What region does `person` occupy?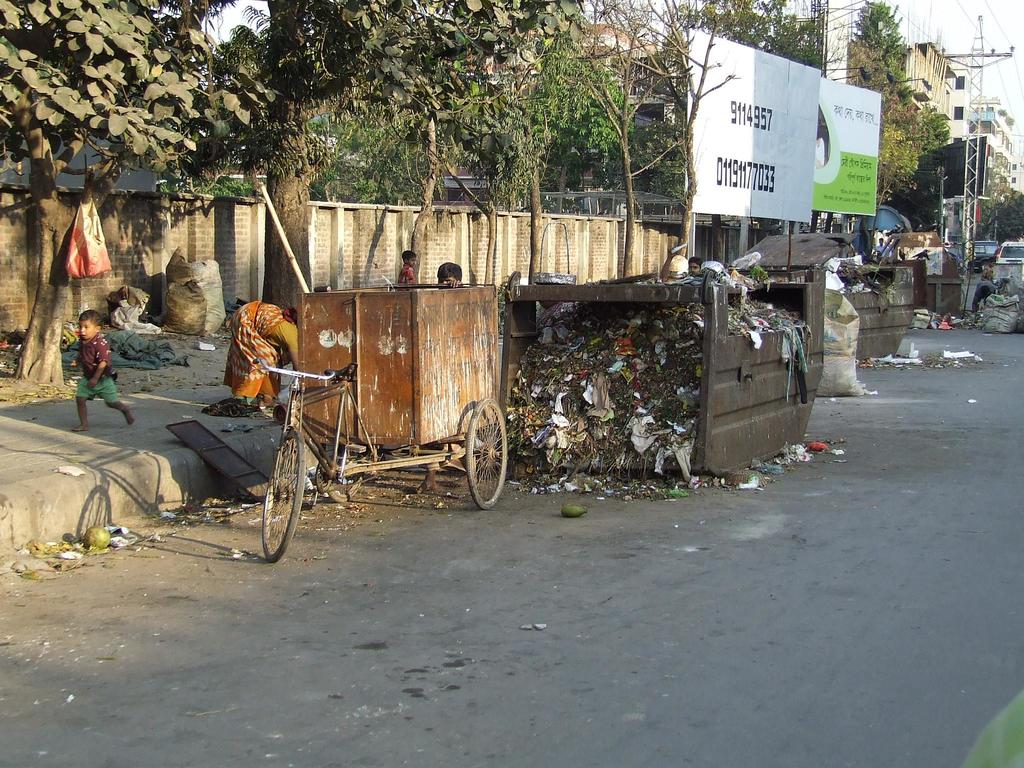
region(397, 247, 415, 284).
